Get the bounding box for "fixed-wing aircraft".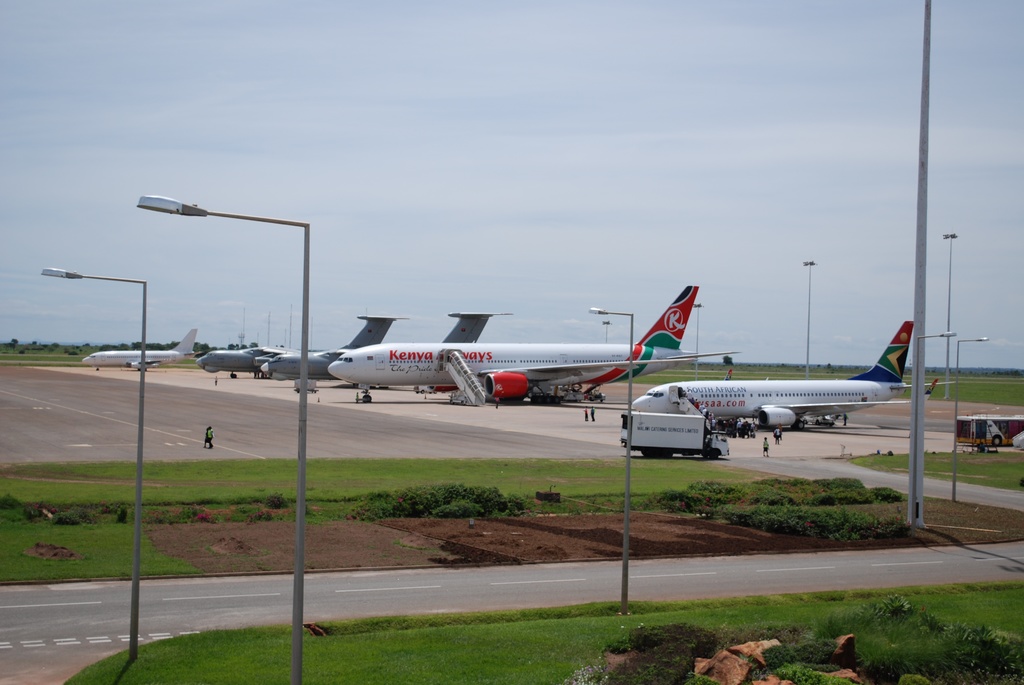
(x1=330, y1=282, x2=739, y2=403).
